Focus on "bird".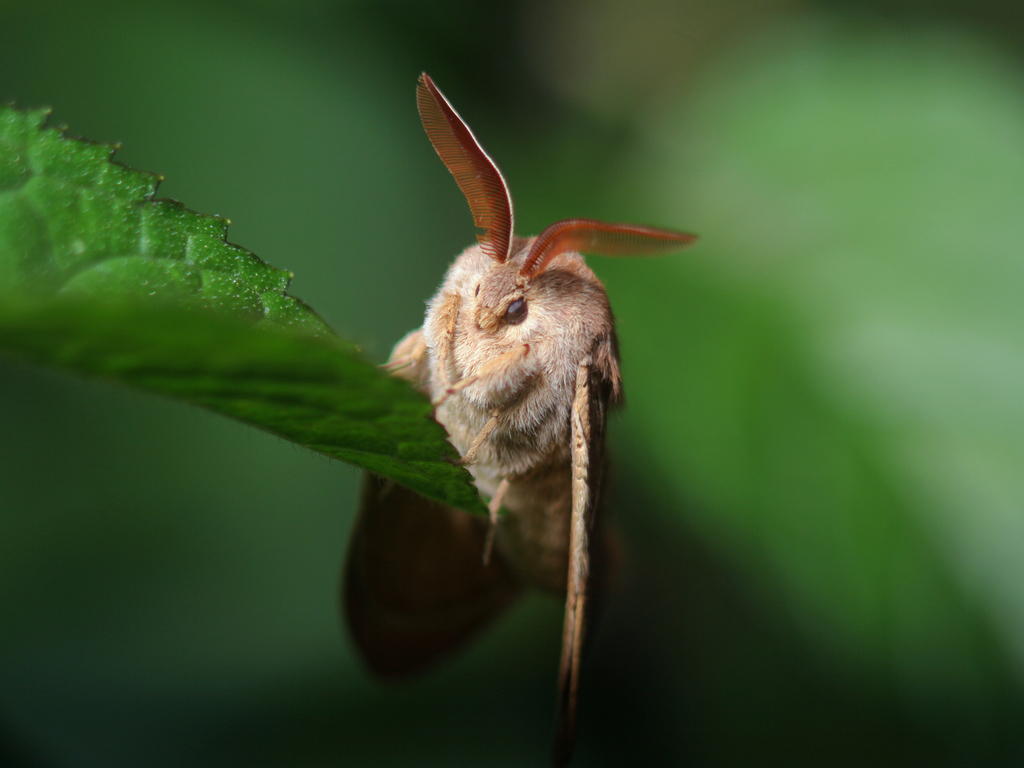
Focused at (x1=330, y1=62, x2=700, y2=767).
